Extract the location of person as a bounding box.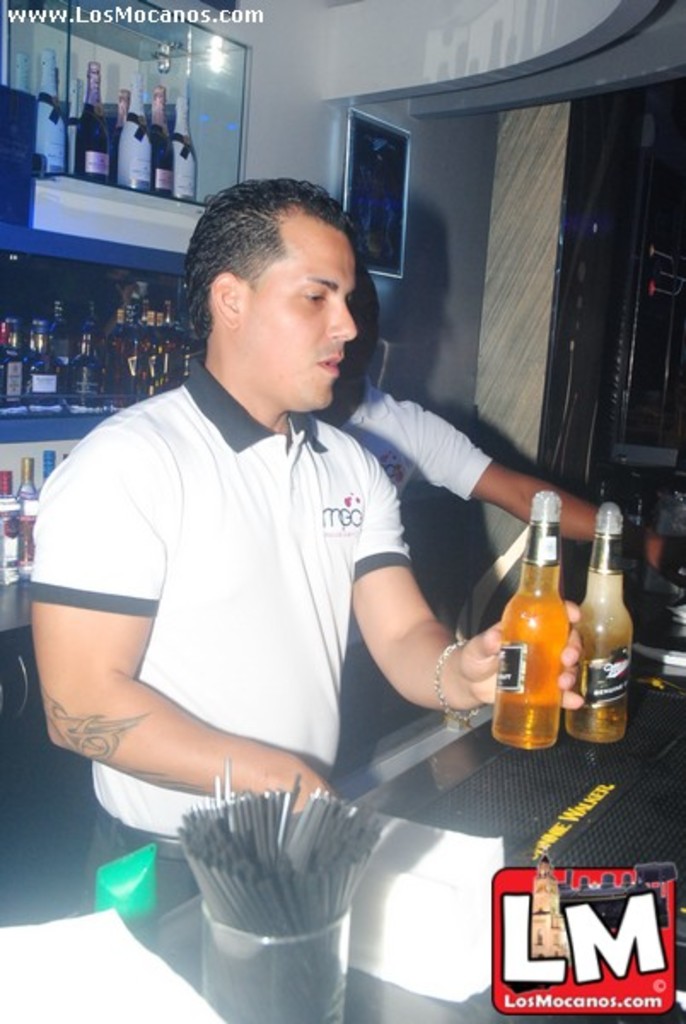
bbox=(304, 246, 655, 730).
